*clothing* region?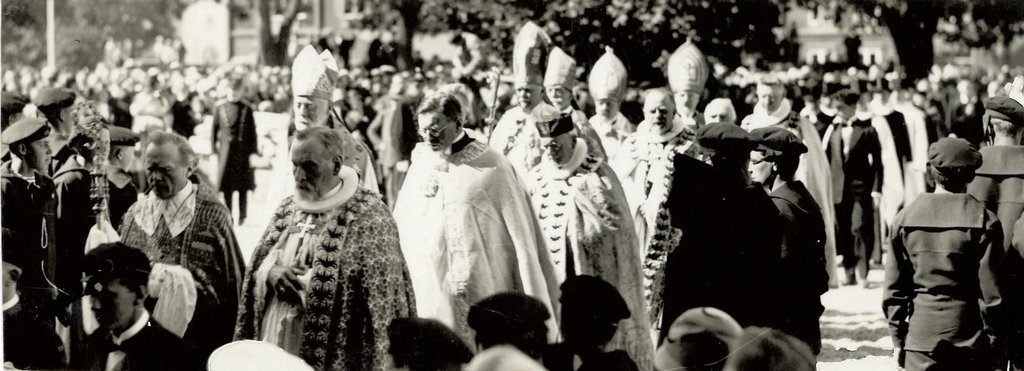
(left=393, top=118, right=559, bottom=346)
